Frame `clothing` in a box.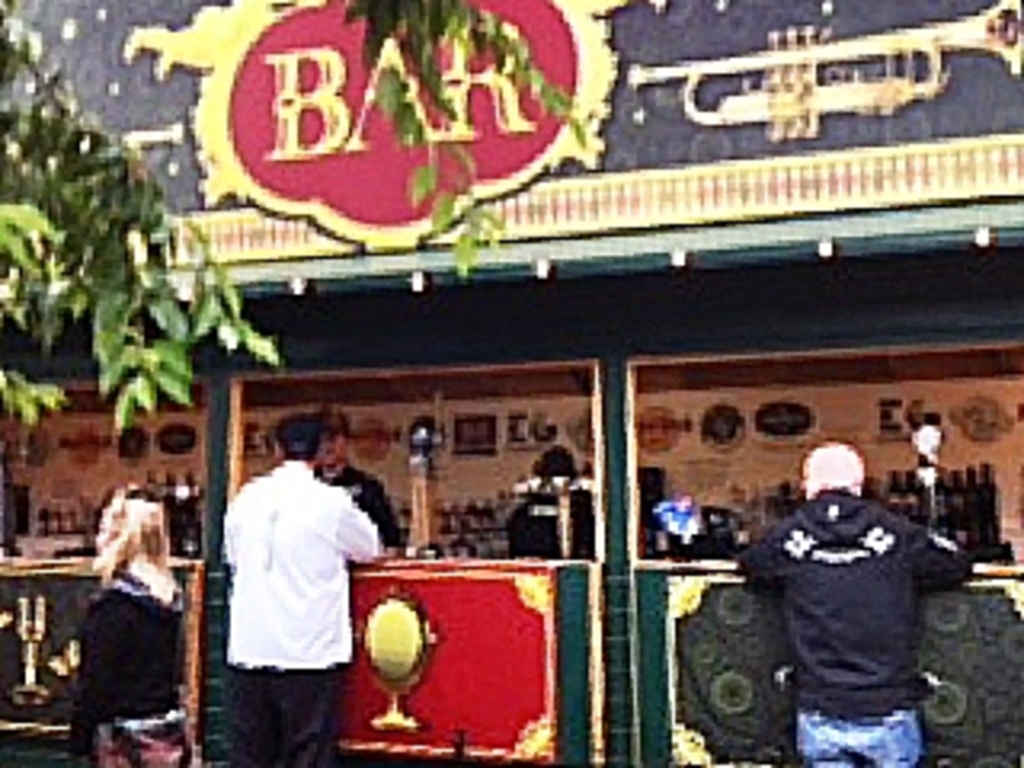
<region>742, 493, 976, 765</region>.
